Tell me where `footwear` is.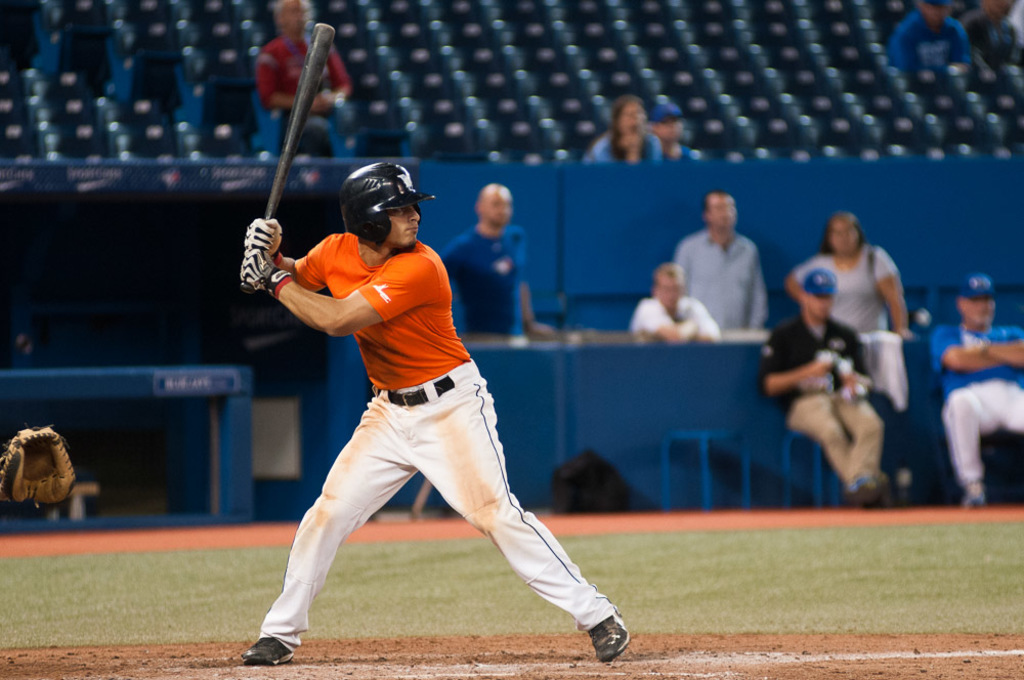
`footwear` is at rect(586, 604, 635, 662).
